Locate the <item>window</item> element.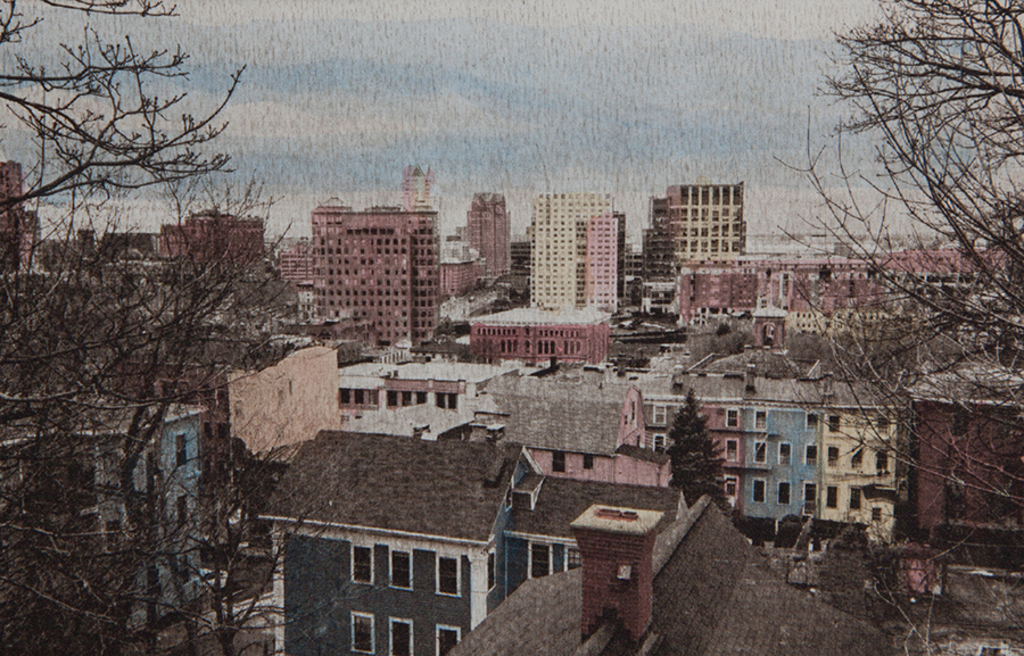
Element bbox: left=852, top=446, right=864, bottom=466.
